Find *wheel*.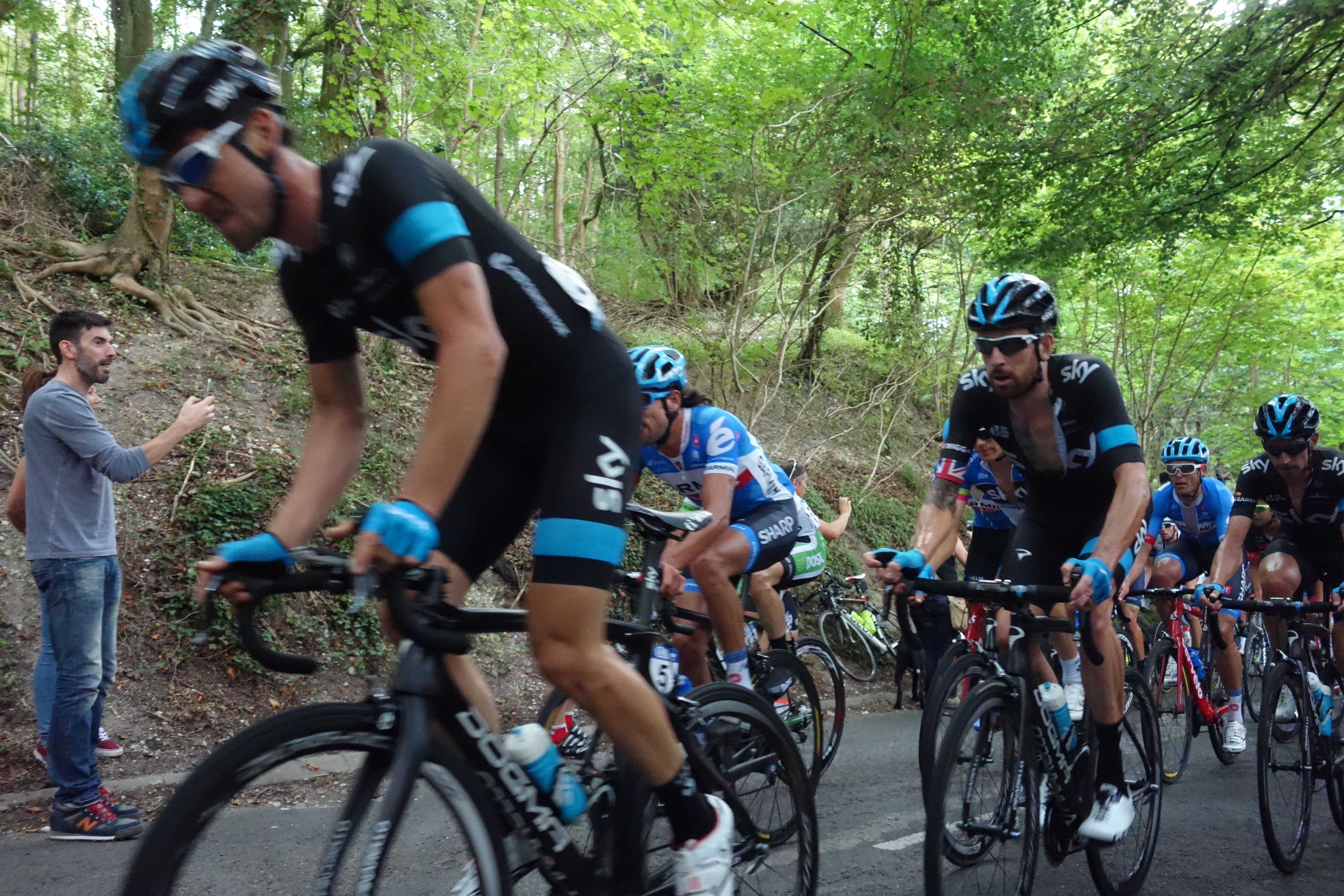
[189,157,207,192].
